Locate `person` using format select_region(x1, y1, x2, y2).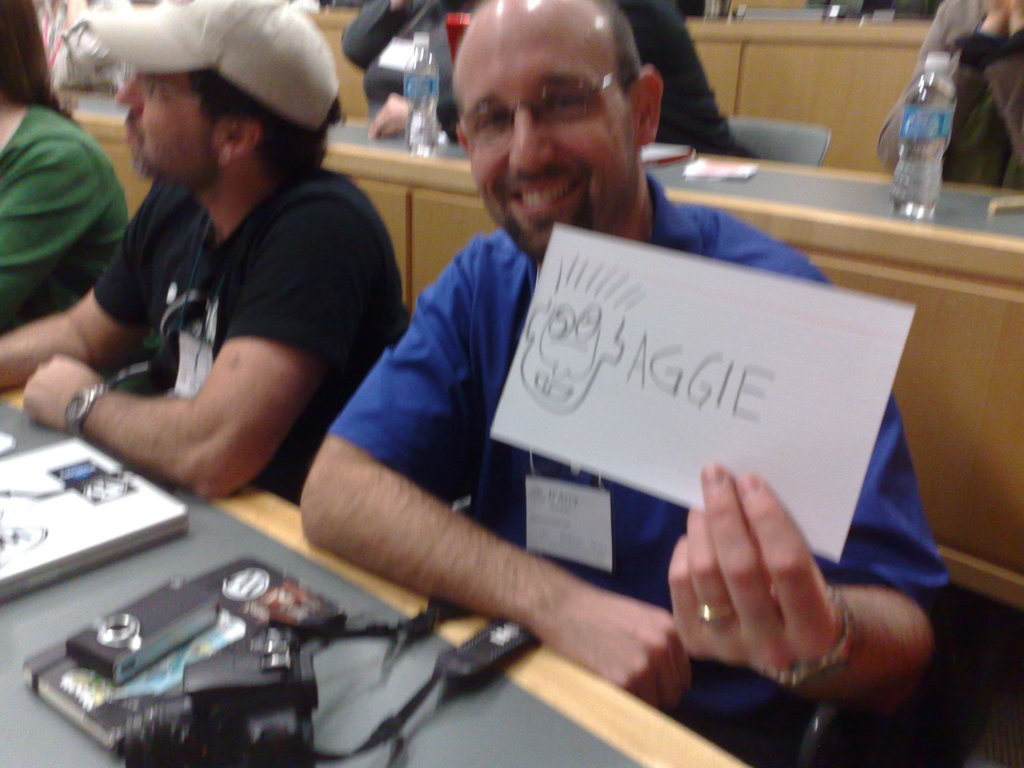
select_region(339, 0, 480, 146).
